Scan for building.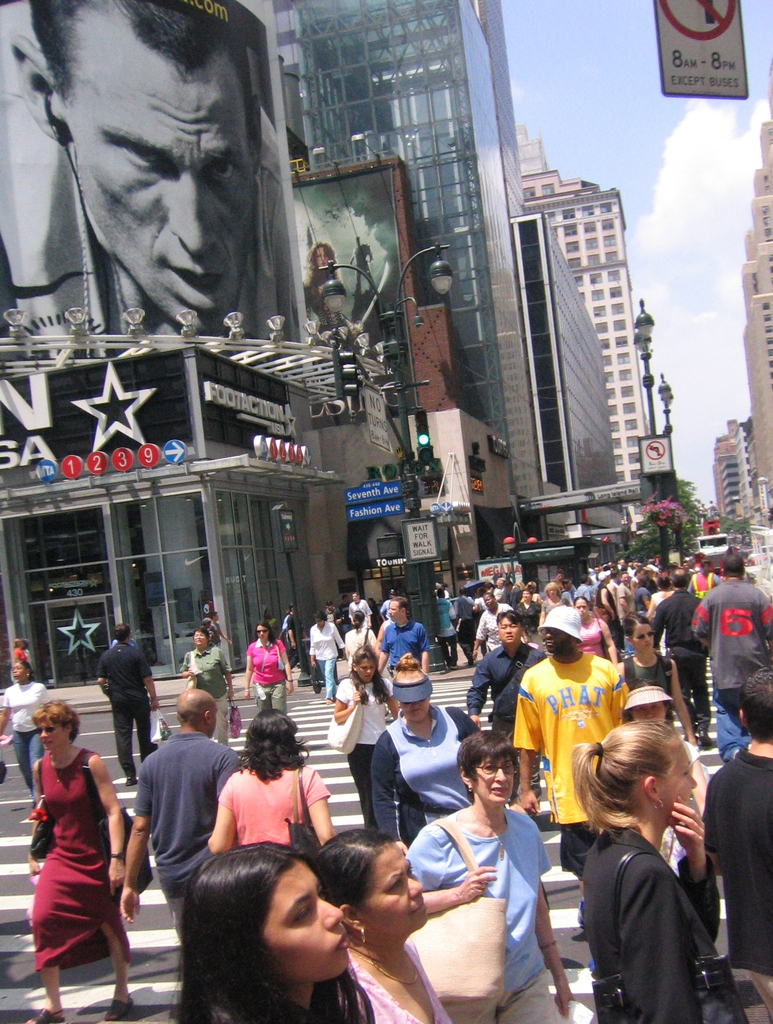
Scan result: select_region(710, 417, 772, 541).
